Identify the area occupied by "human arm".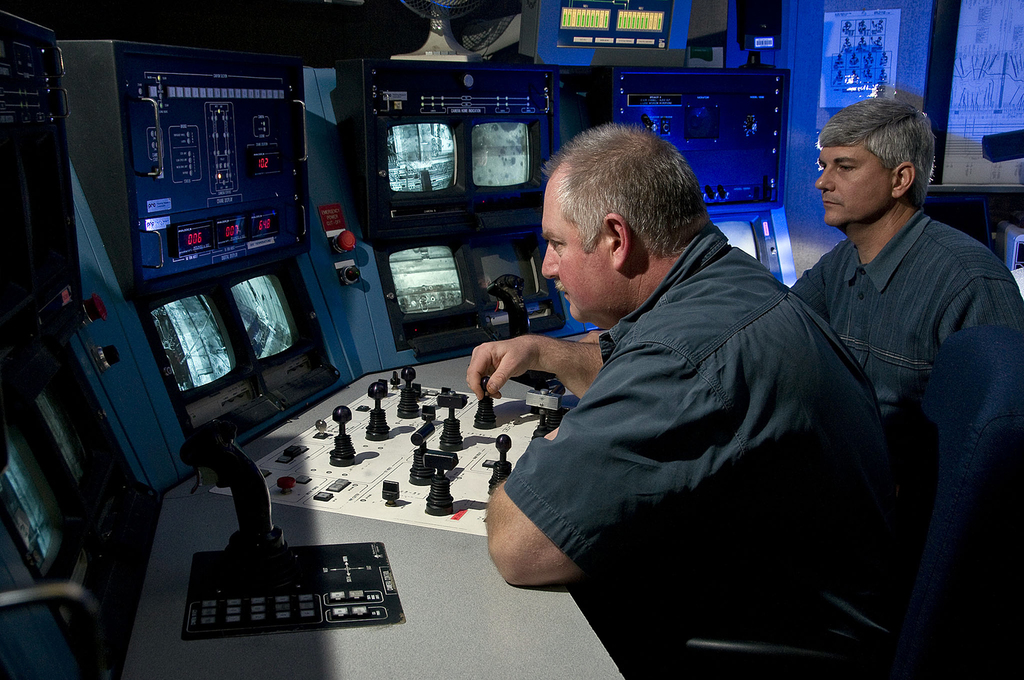
Area: detection(466, 332, 603, 399).
